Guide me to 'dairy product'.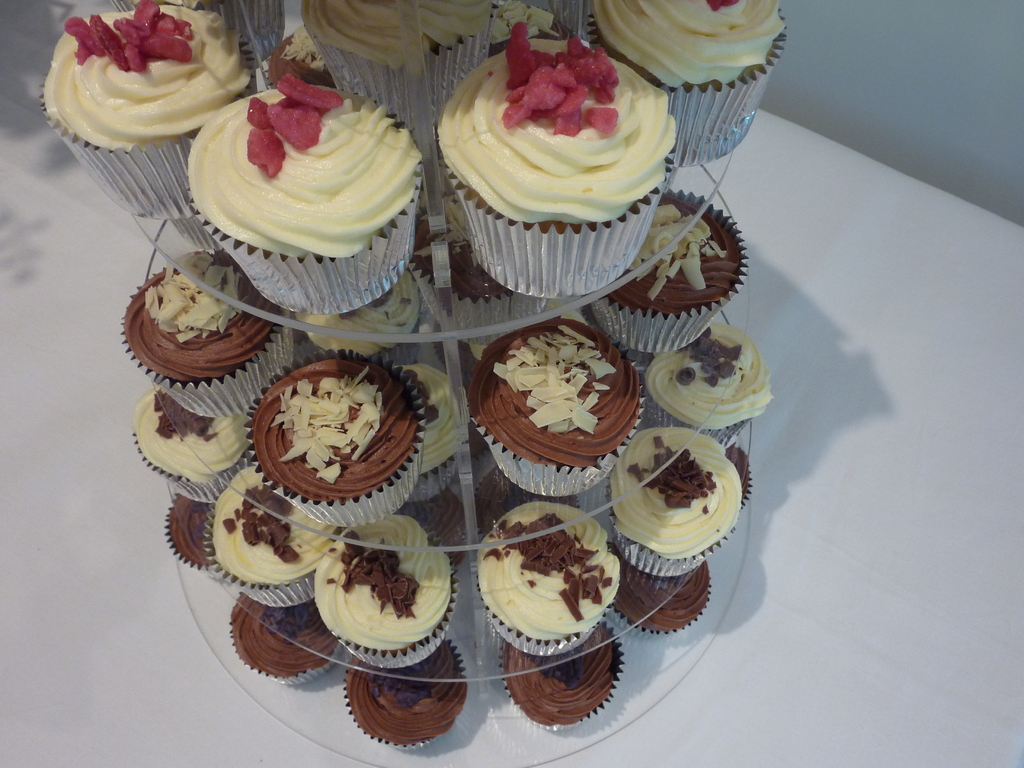
Guidance: (x1=194, y1=86, x2=438, y2=319).
